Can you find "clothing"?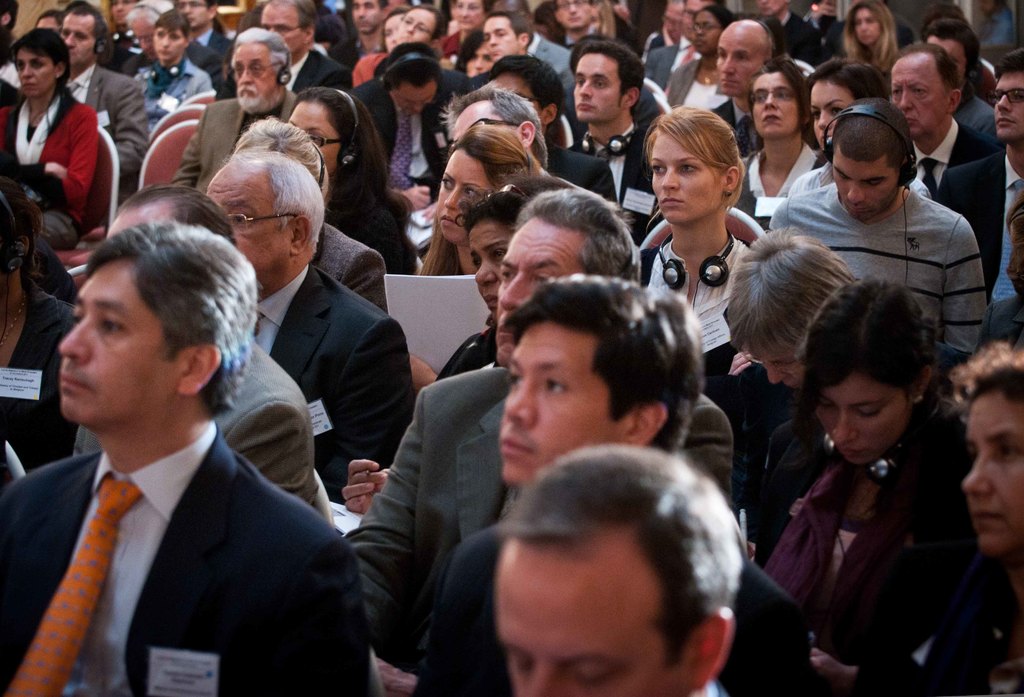
Yes, bounding box: crop(69, 62, 145, 197).
